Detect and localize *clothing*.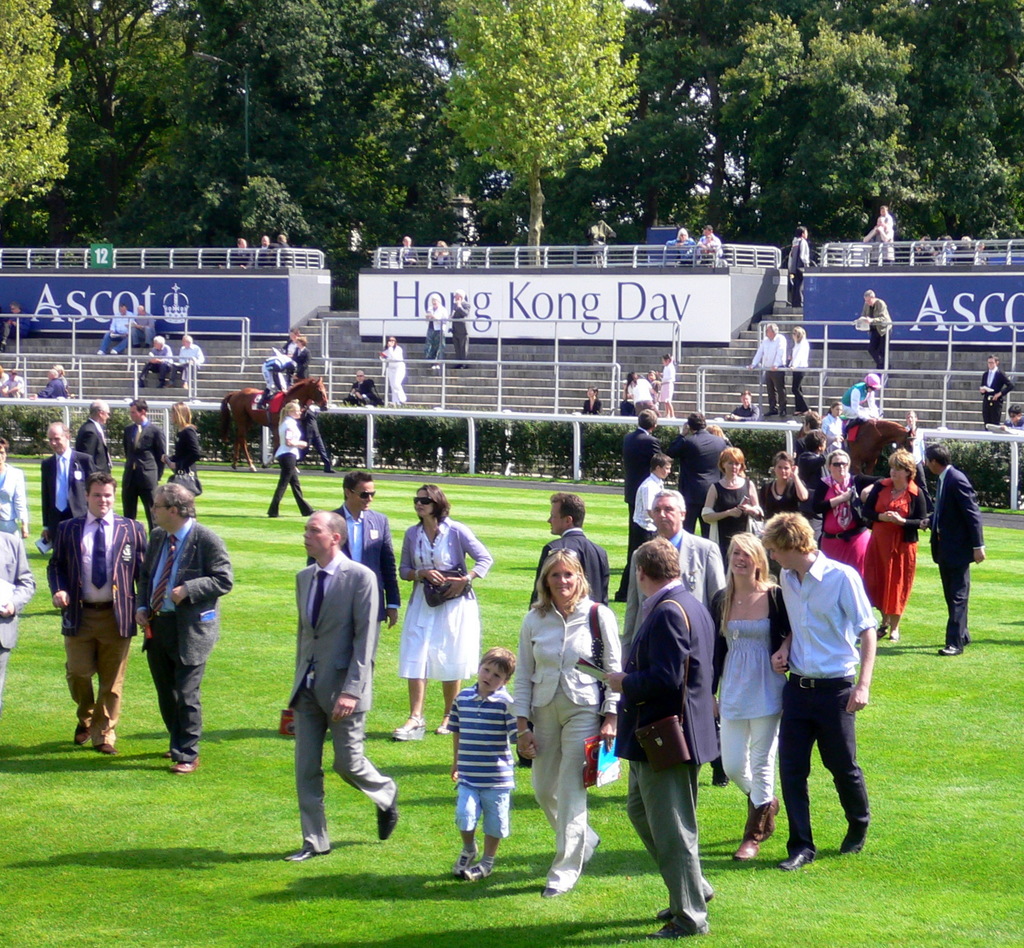
Localized at (523, 525, 612, 608).
